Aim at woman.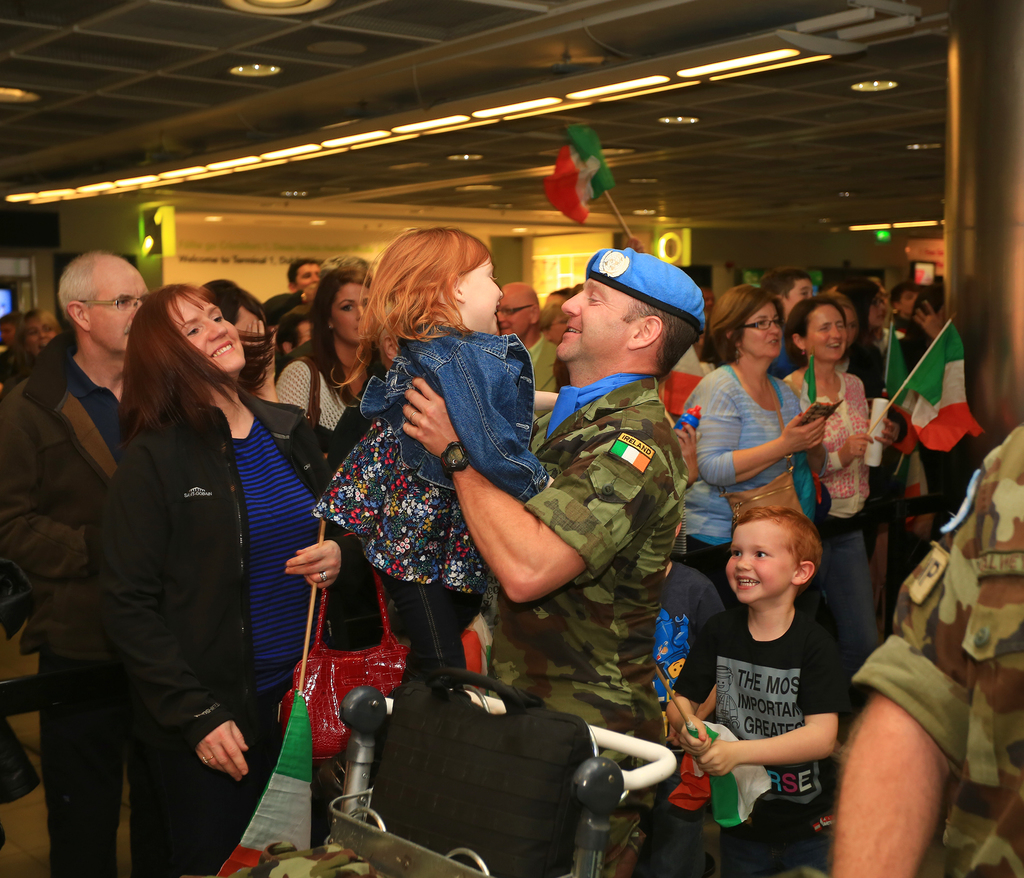
Aimed at BBox(831, 270, 893, 403).
